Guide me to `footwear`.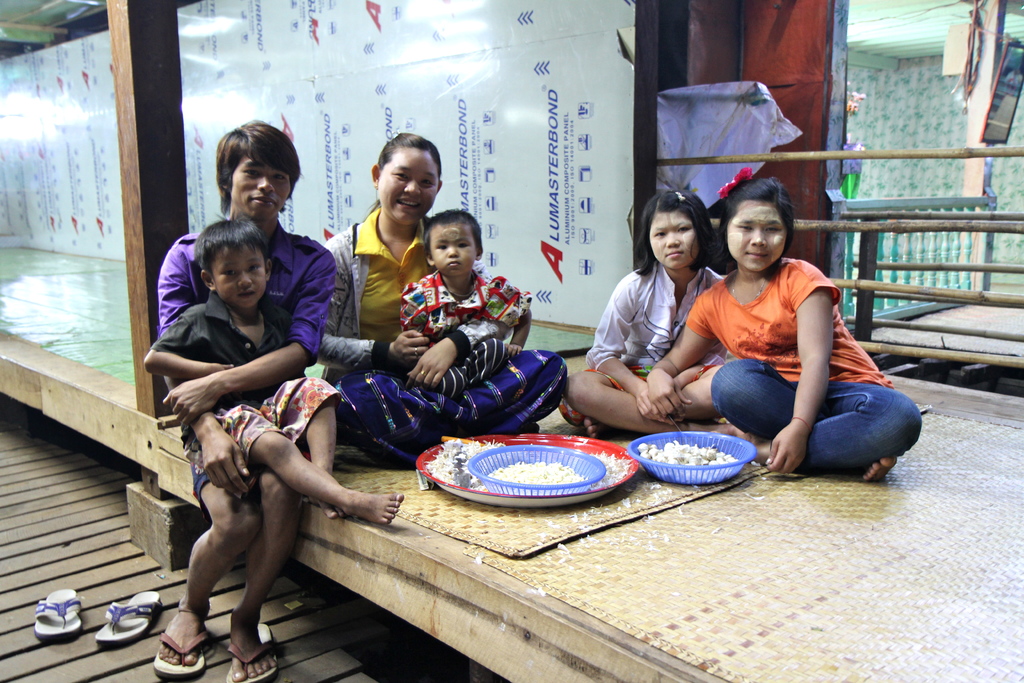
Guidance: bbox=(13, 600, 83, 662).
